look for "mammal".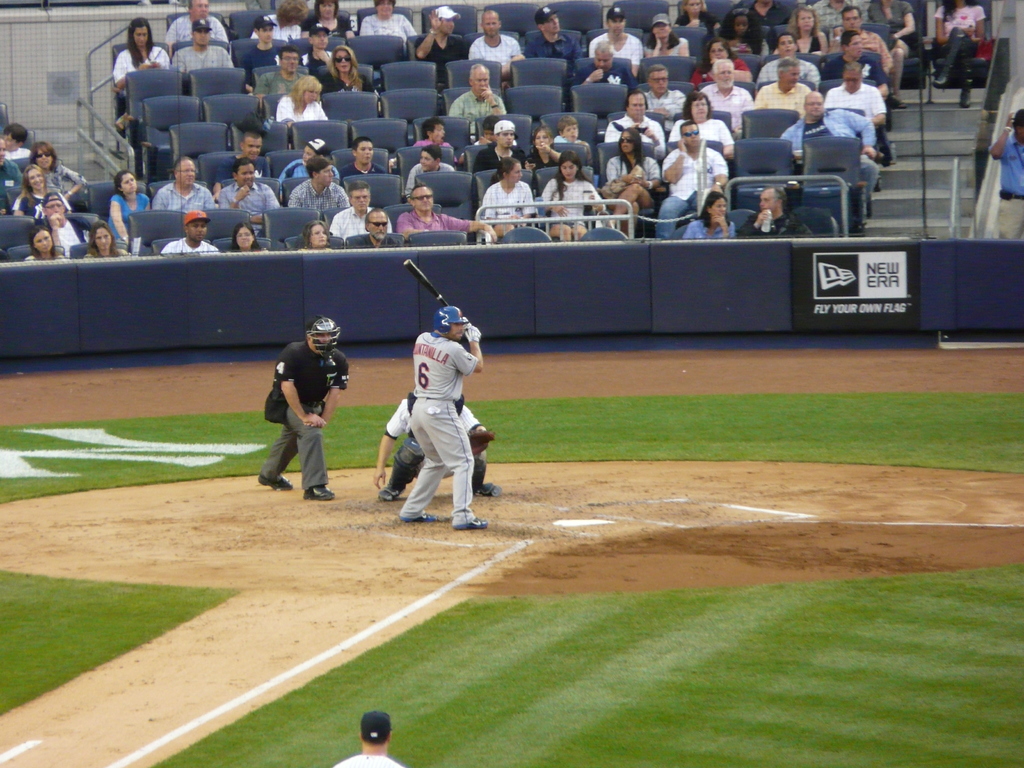
Found: 252, 0, 311, 42.
